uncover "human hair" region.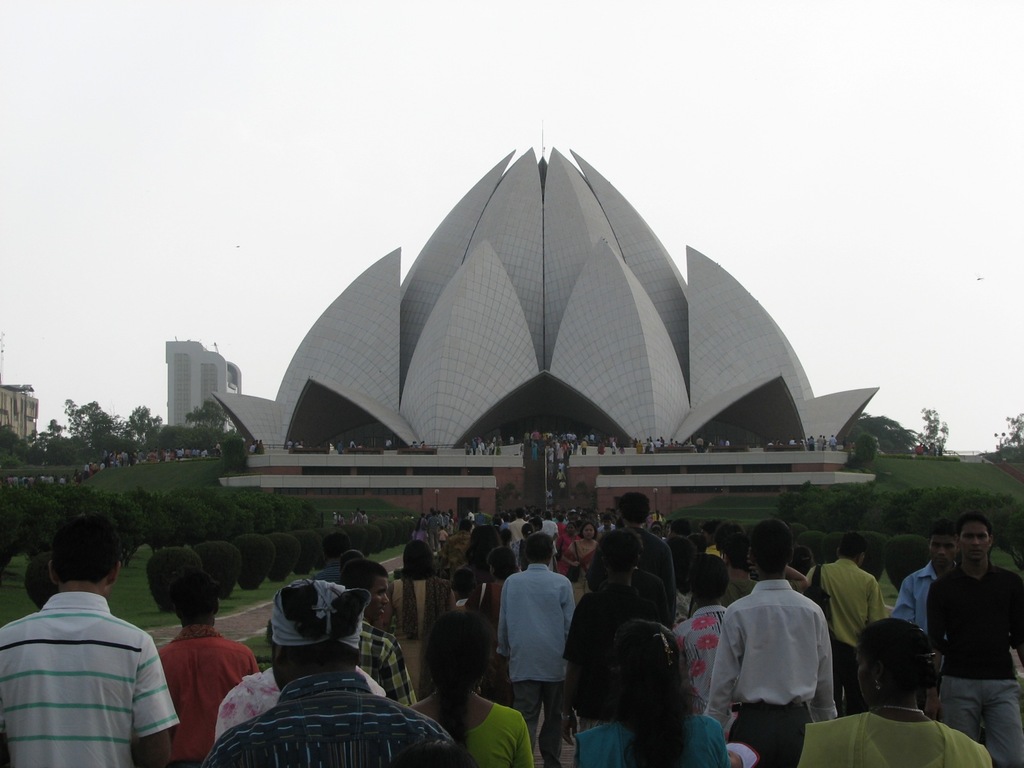
Uncovered: 401:538:438:580.
